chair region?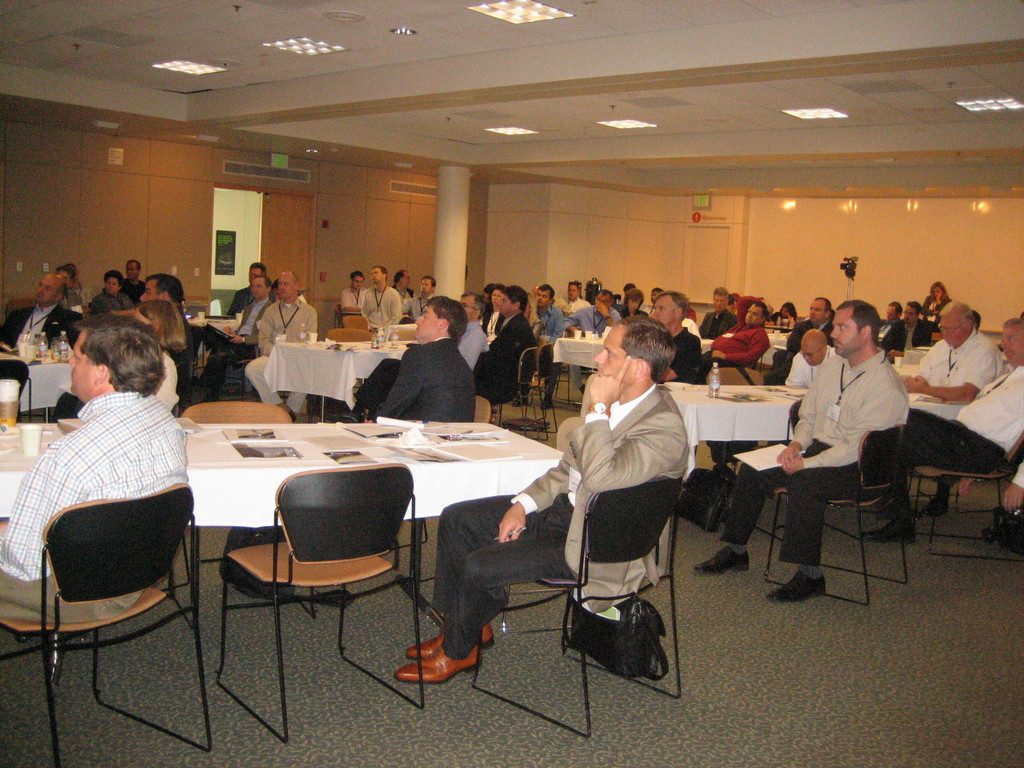
908:430:1023:562
